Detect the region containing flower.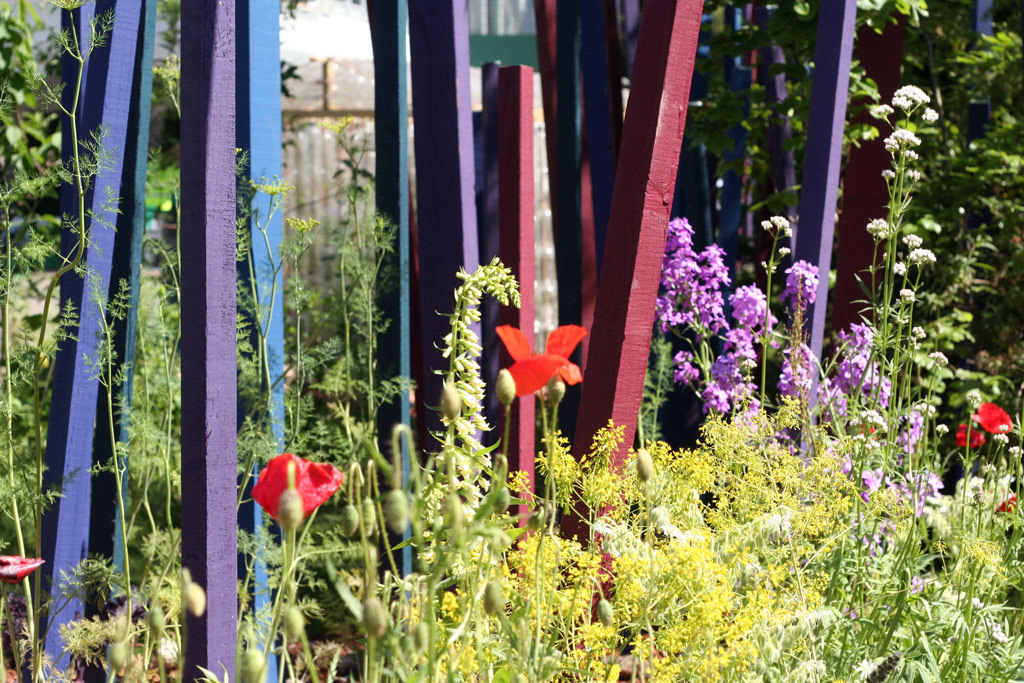
[0,556,47,582].
